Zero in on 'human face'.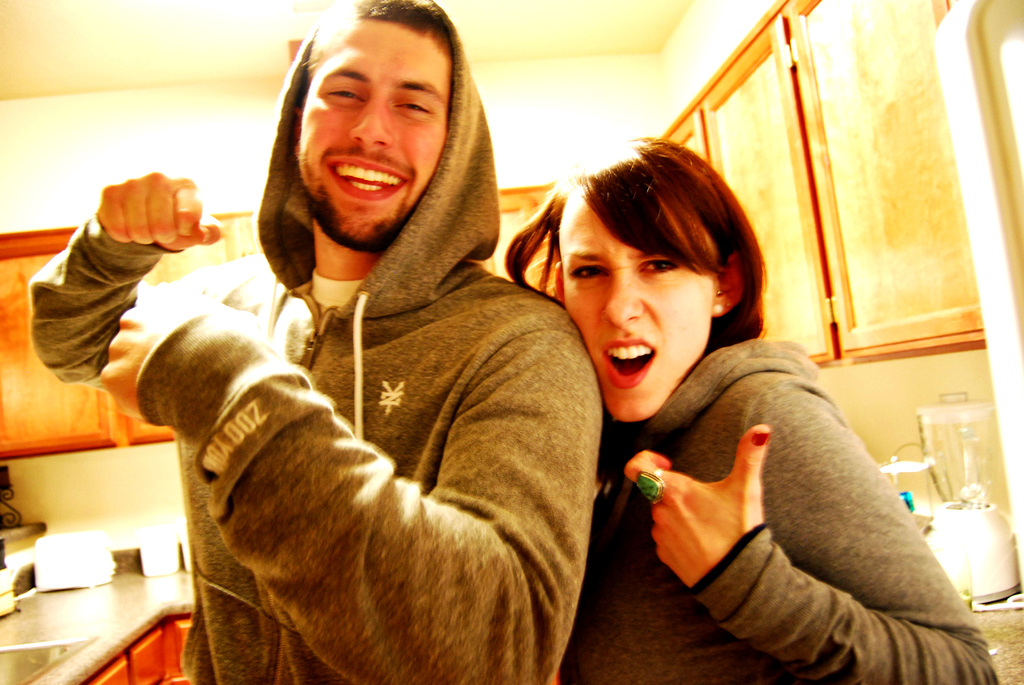
Zeroed in: [left=561, top=181, right=714, bottom=420].
